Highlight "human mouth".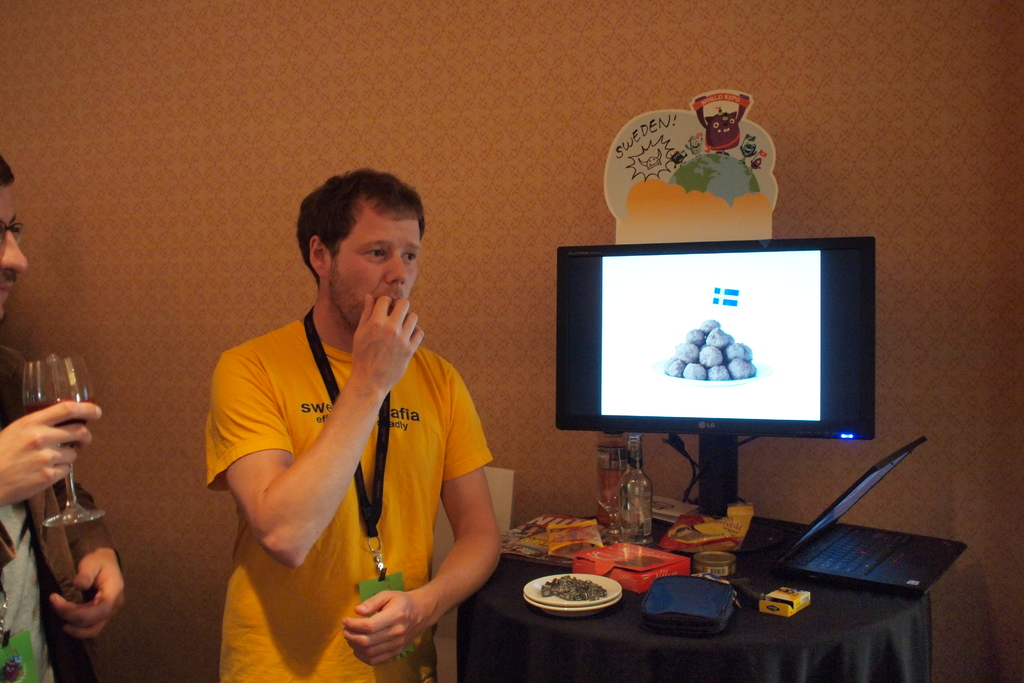
Highlighted region: 3, 281, 18, 312.
